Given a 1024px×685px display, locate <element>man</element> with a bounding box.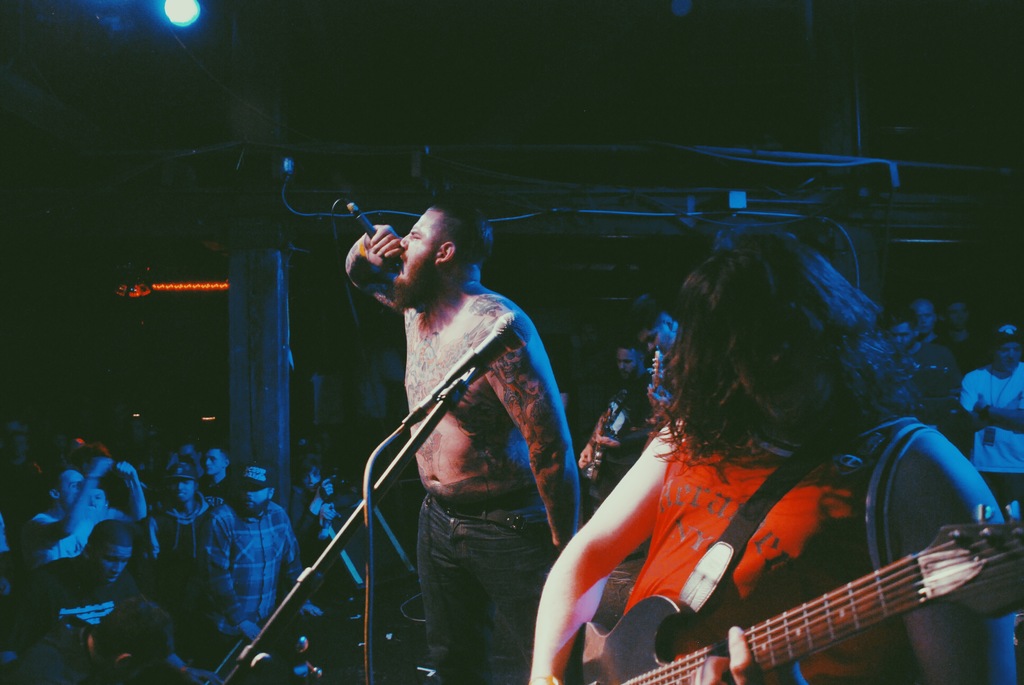
Located: [left=199, top=468, right=325, bottom=645].
